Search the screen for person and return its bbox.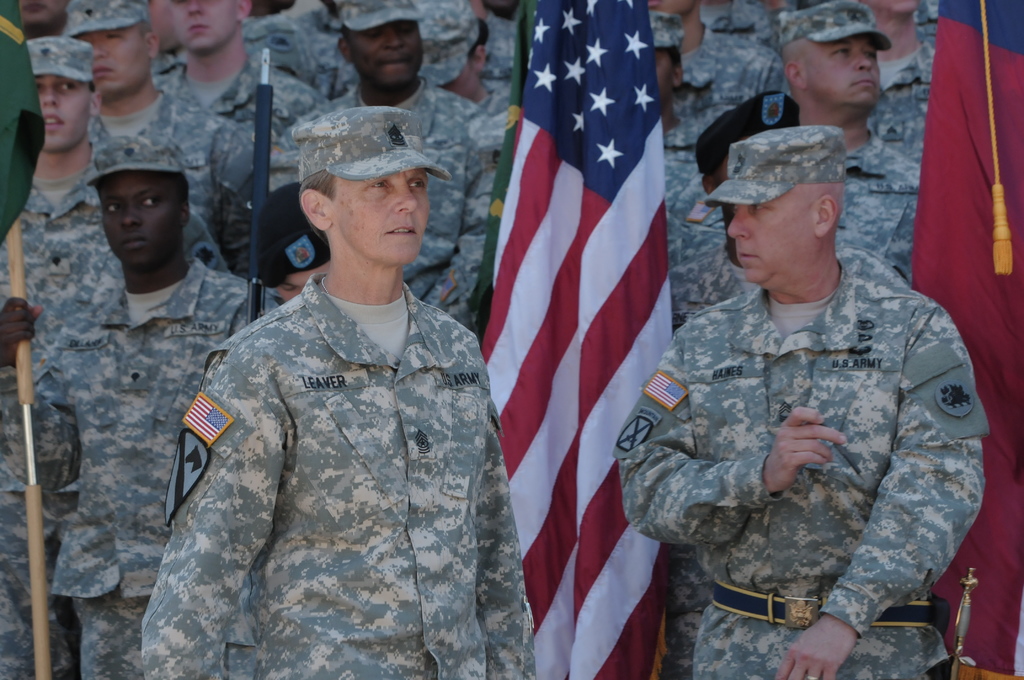
Found: {"x1": 0, "y1": 36, "x2": 227, "y2": 421}.
